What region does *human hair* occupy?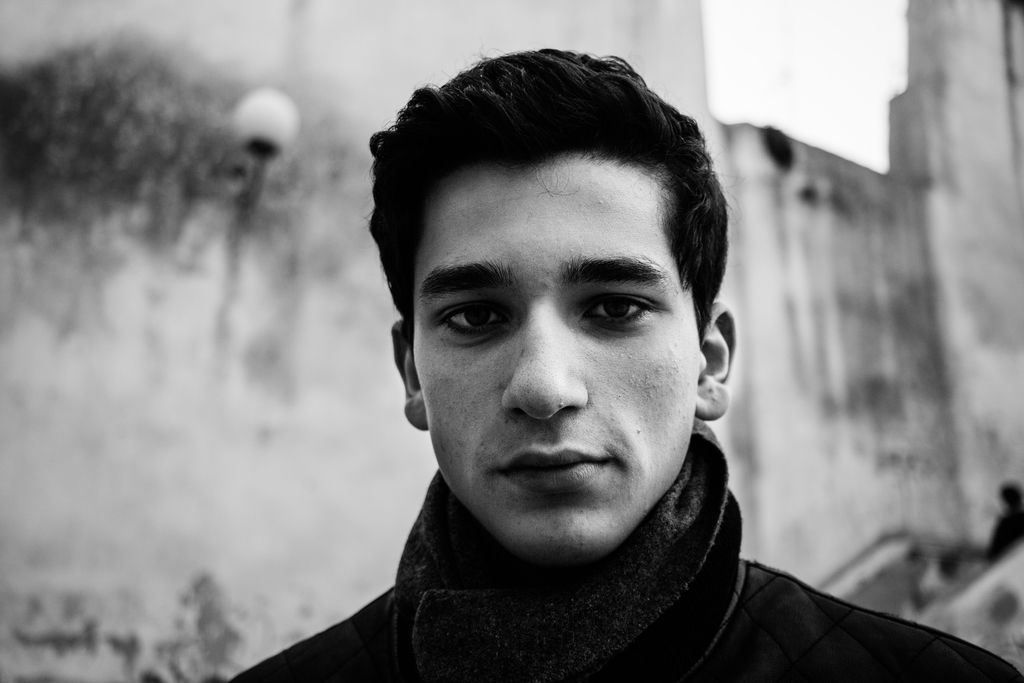
<bbox>1001, 479, 1023, 513</bbox>.
